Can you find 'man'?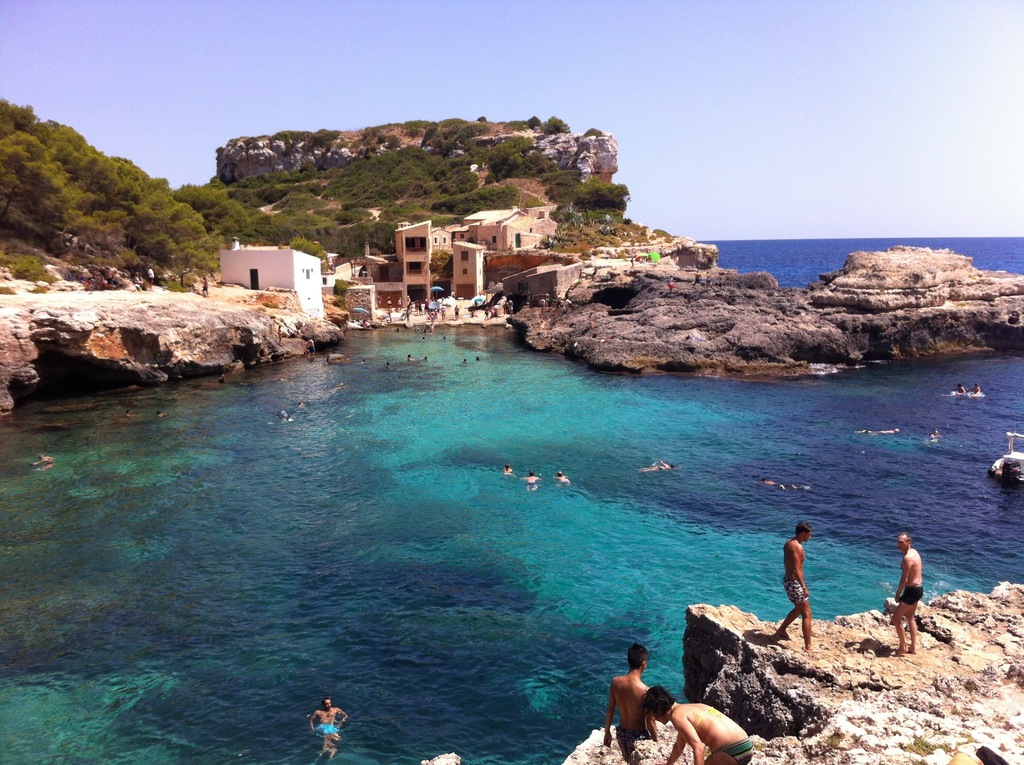
Yes, bounding box: x1=300, y1=699, x2=346, y2=732.
